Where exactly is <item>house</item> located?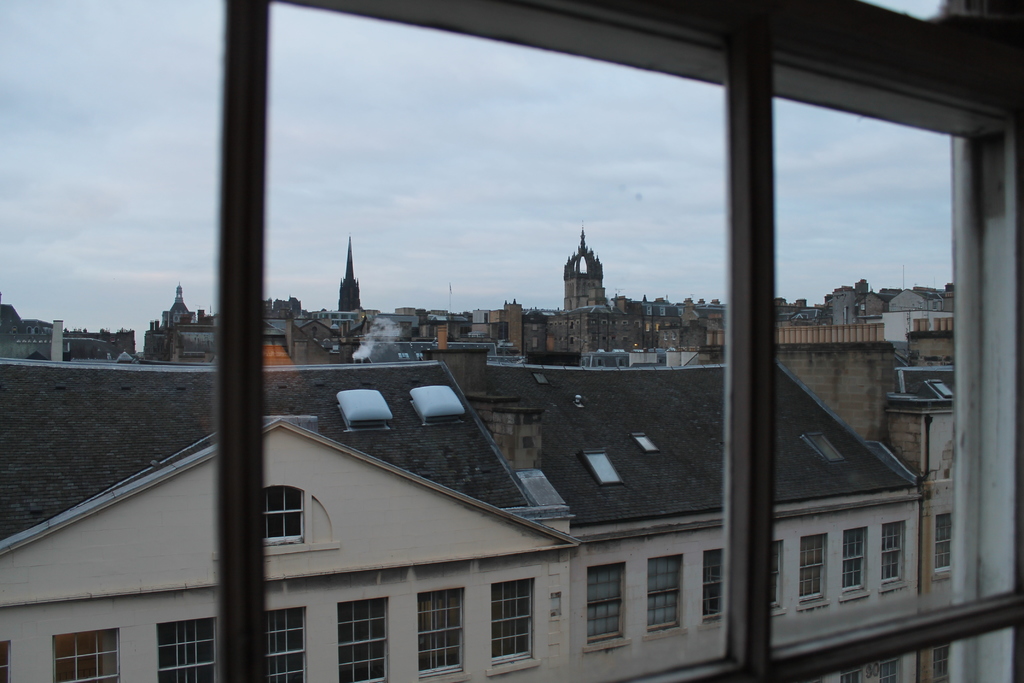
Its bounding box is (left=650, top=300, right=696, bottom=359).
